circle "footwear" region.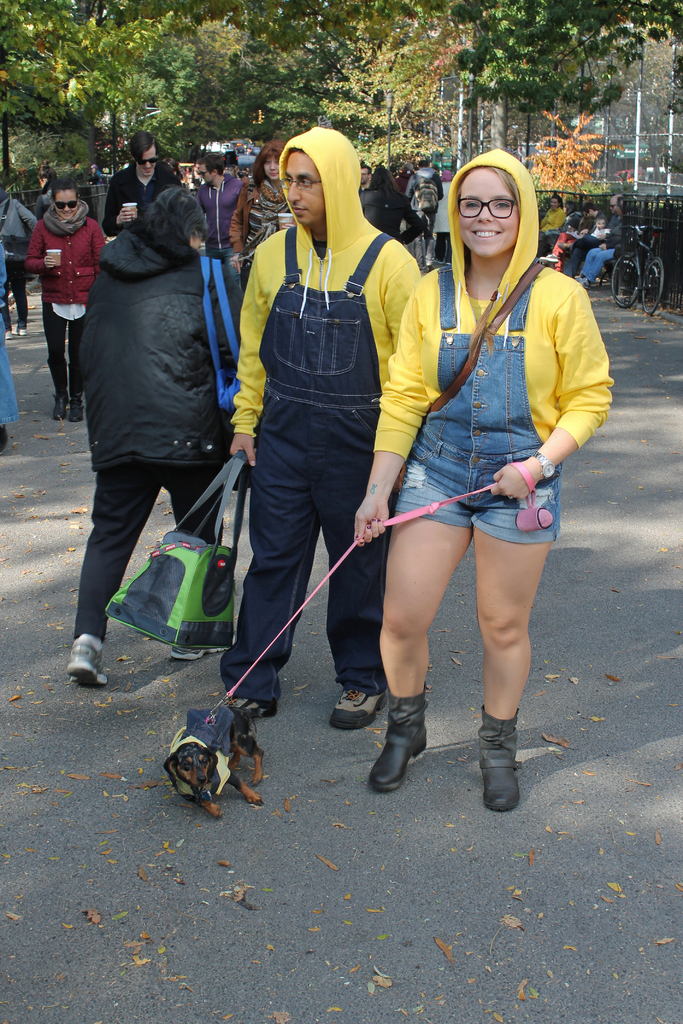
Region: <bbox>15, 327, 28, 337</bbox>.
